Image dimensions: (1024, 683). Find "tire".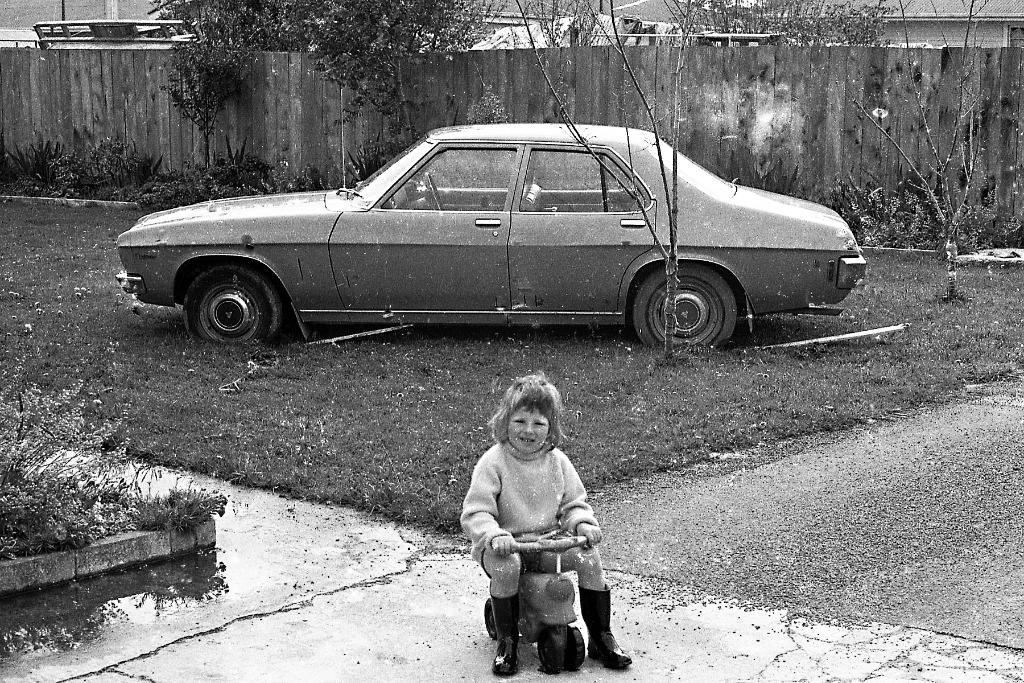
{"left": 564, "top": 626, "right": 584, "bottom": 671}.
